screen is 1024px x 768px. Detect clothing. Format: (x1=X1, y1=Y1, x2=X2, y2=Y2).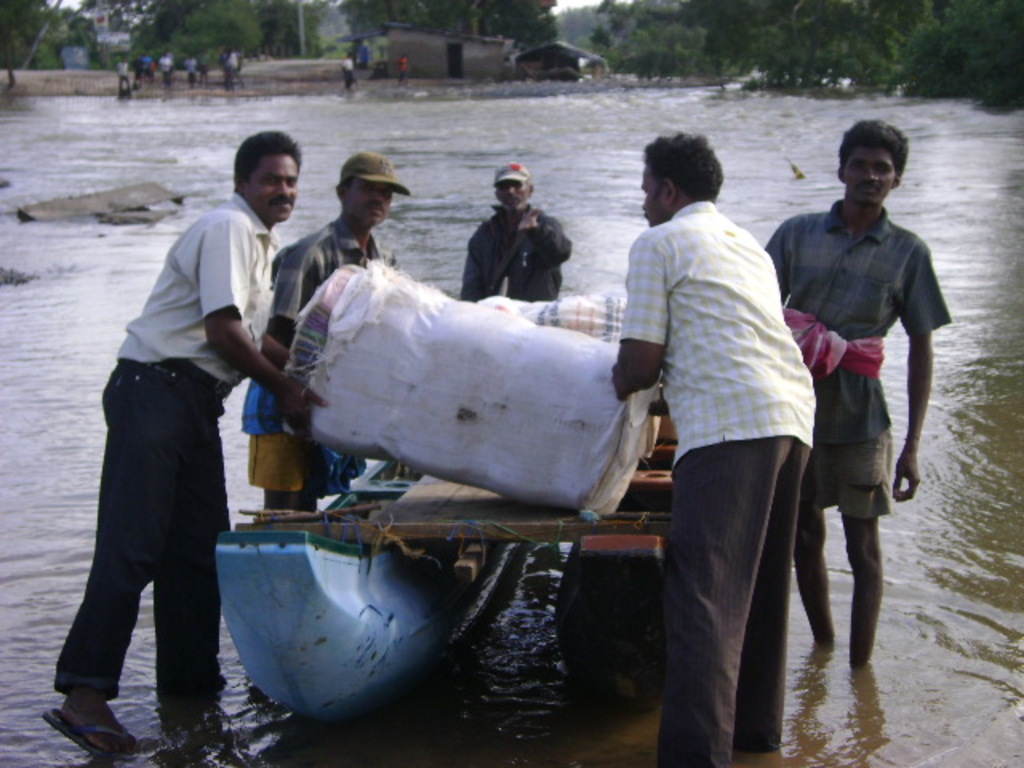
(x1=342, y1=59, x2=355, y2=91).
